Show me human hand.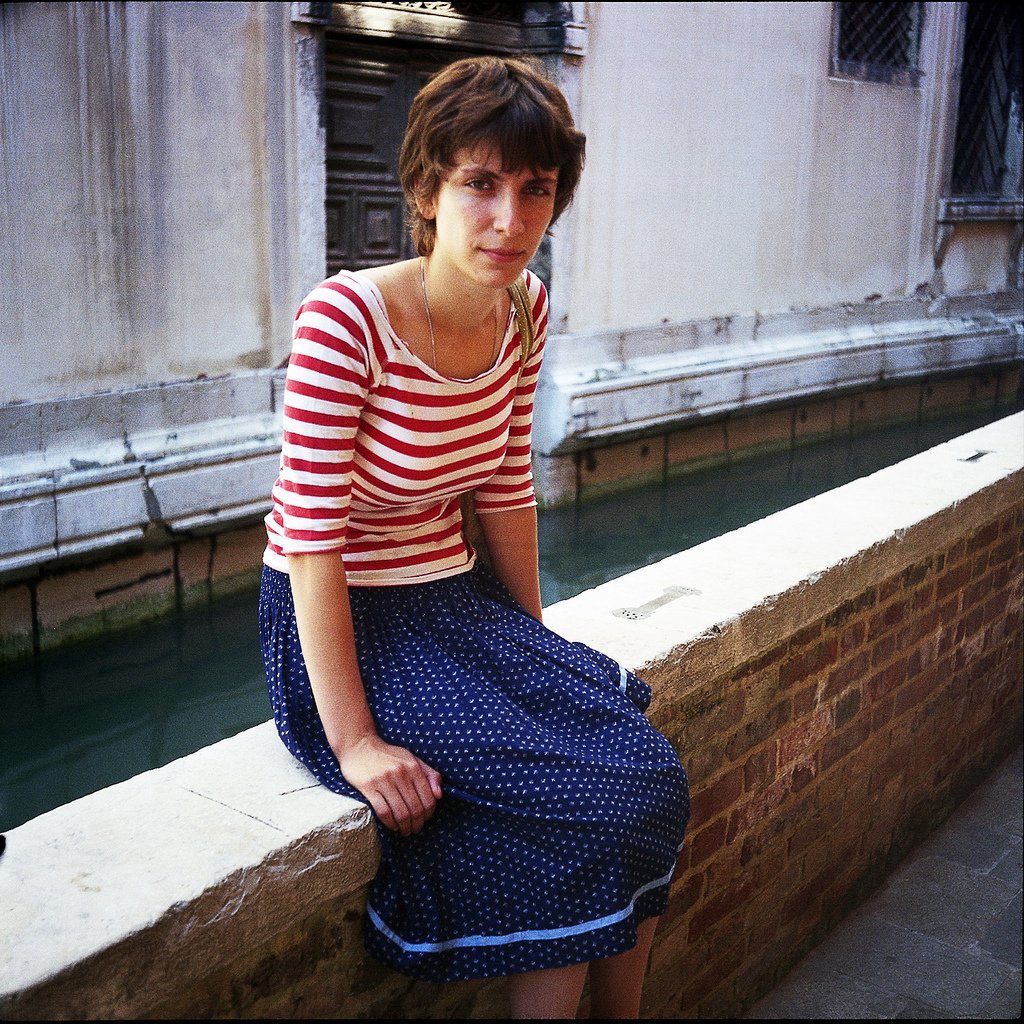
human hand is here: Rect(335, 728, 447, 845).
